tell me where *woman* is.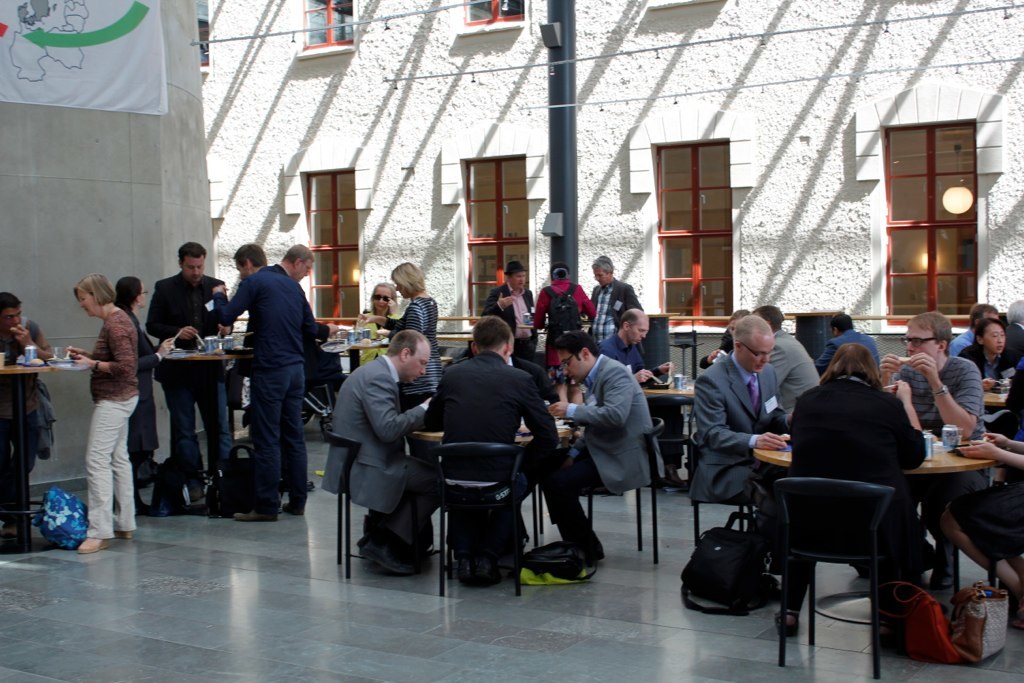
*woman* is at crop(357, 282, 401, 368).
